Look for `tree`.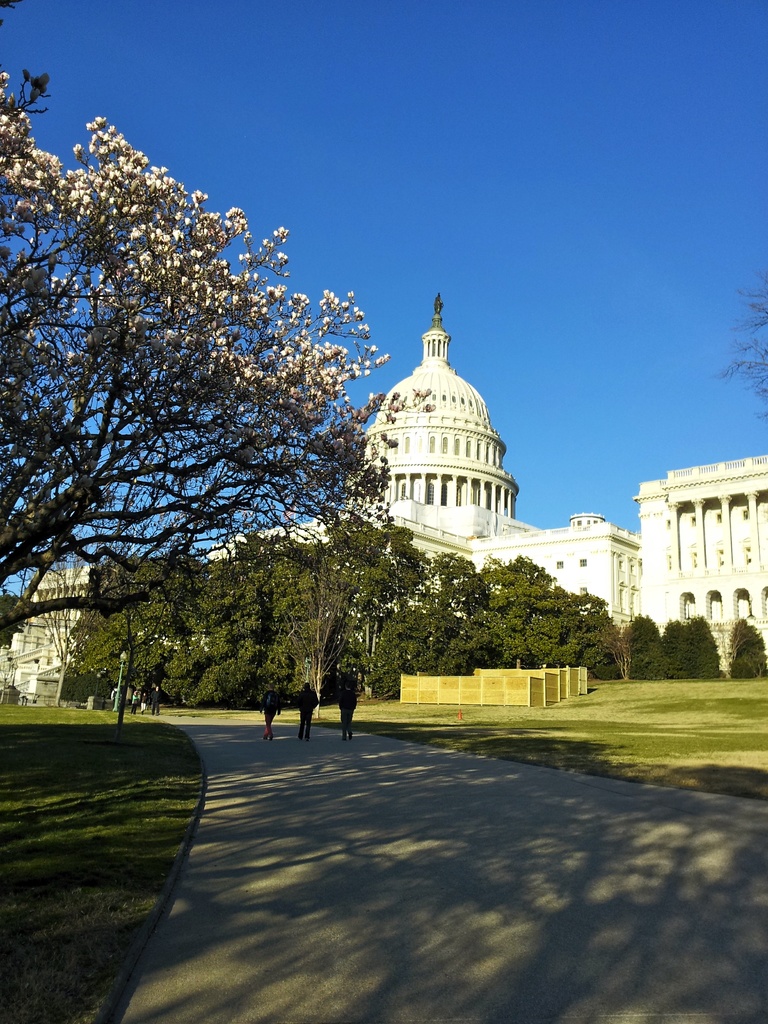
Found: {"x1": 683, "y1": 610, "x2": 723, "y2": 682}.
